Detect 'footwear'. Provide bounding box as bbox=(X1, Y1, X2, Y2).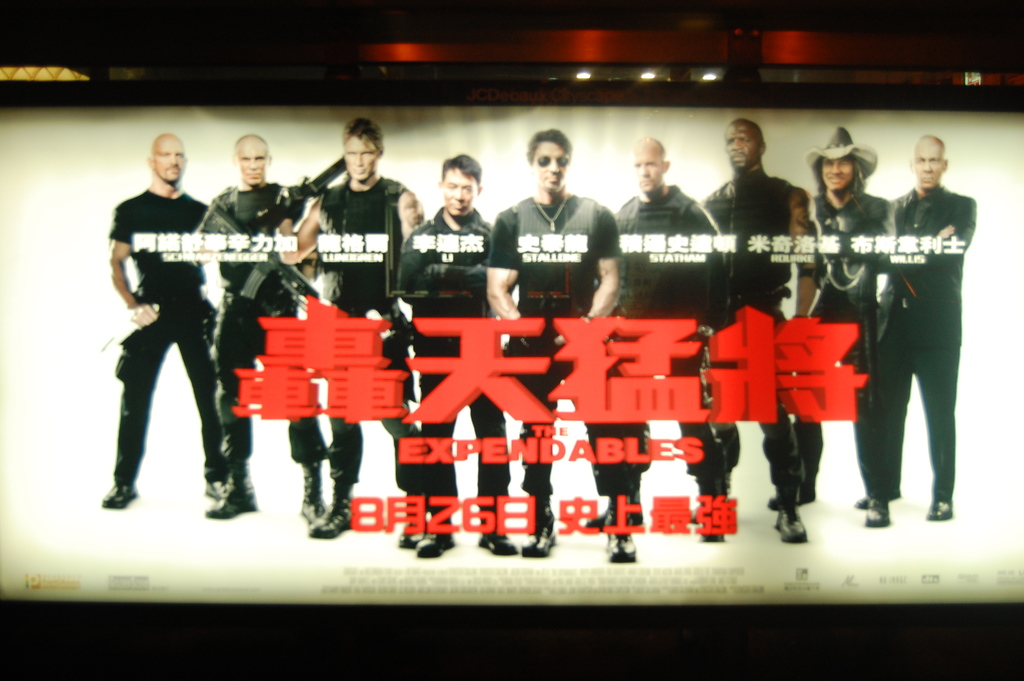
bbox=(604, 508, 635, 557).
